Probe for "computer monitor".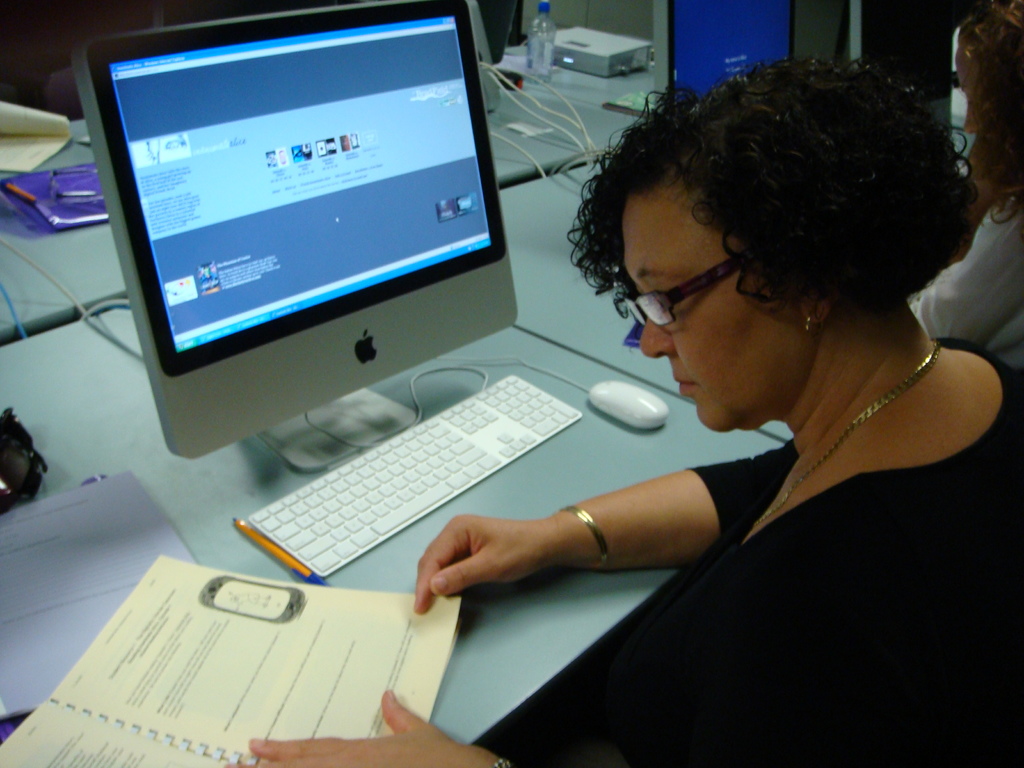
Probe result: 86 13 531 463.
